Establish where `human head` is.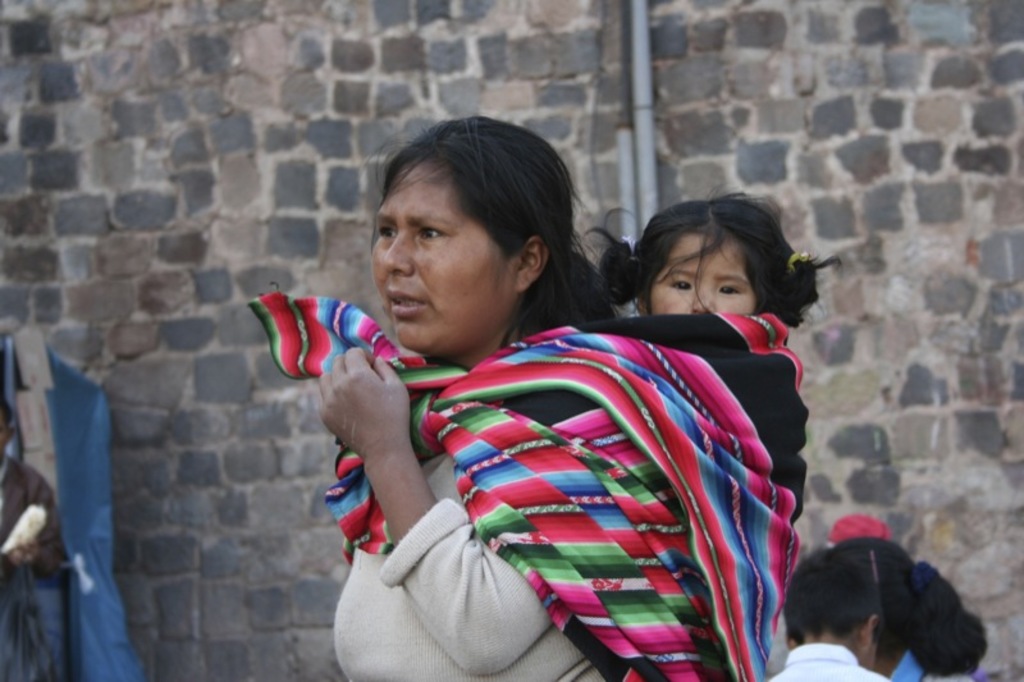
Established at (781, 548, 886, 672).
